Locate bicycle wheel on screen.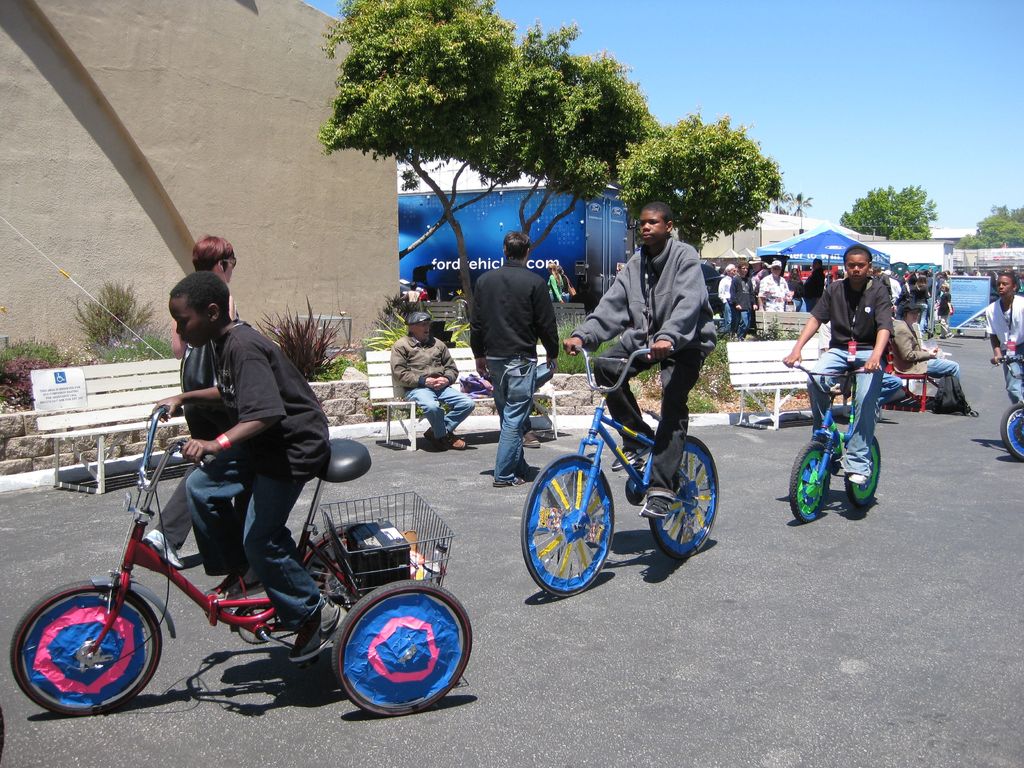
On screen at 785/436/831/527.
